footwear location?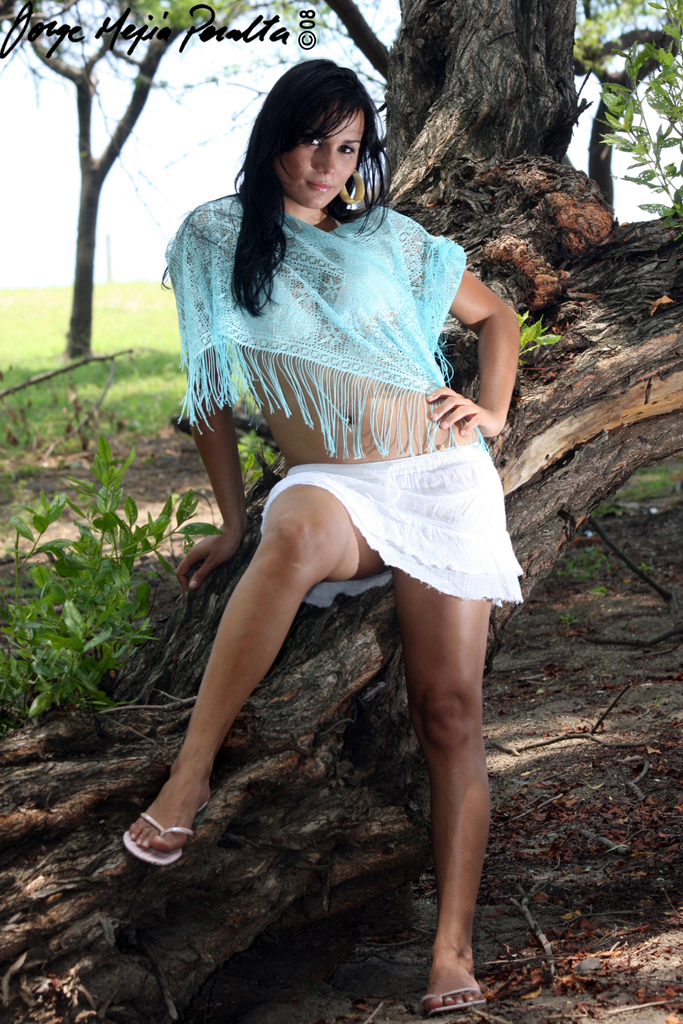
region(121, 801, 193, 876)
